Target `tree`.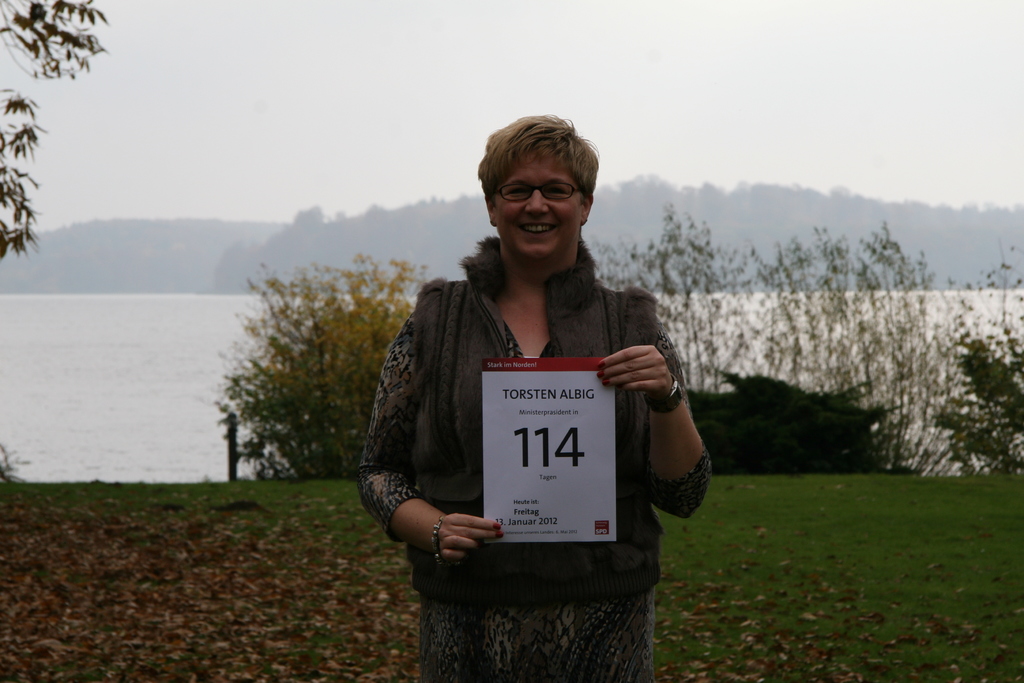
Target region: bbox(0, 0, 114, 257).
